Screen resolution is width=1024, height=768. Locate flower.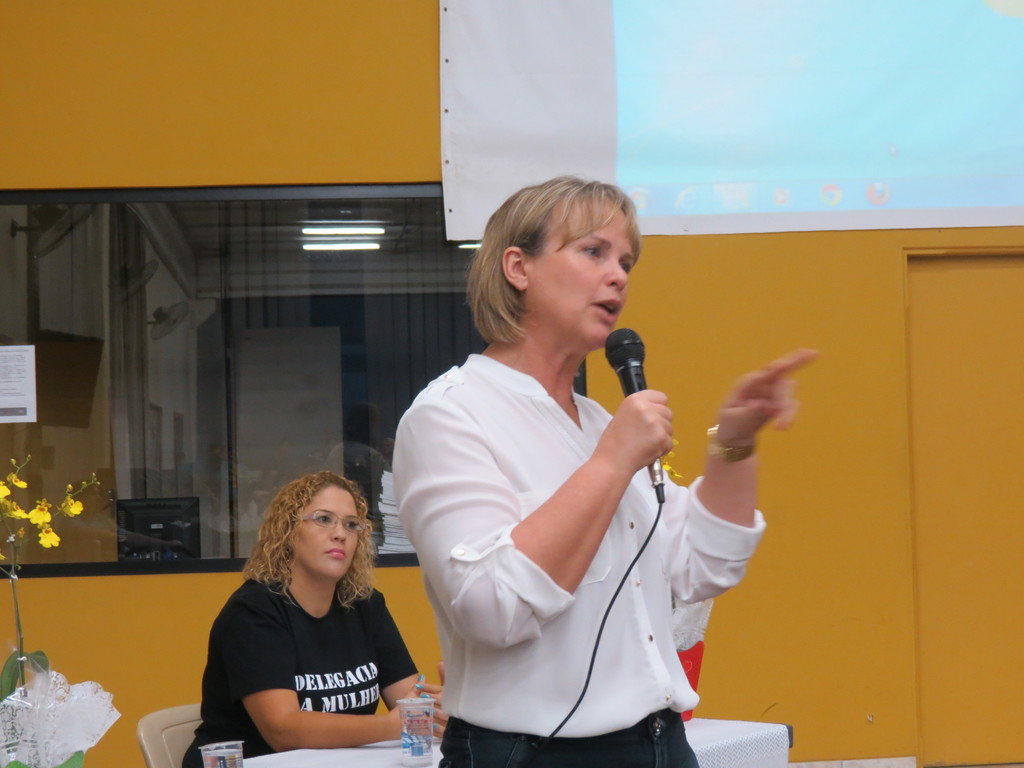
(x1=16, y1=529, x2=24, y2=536).
